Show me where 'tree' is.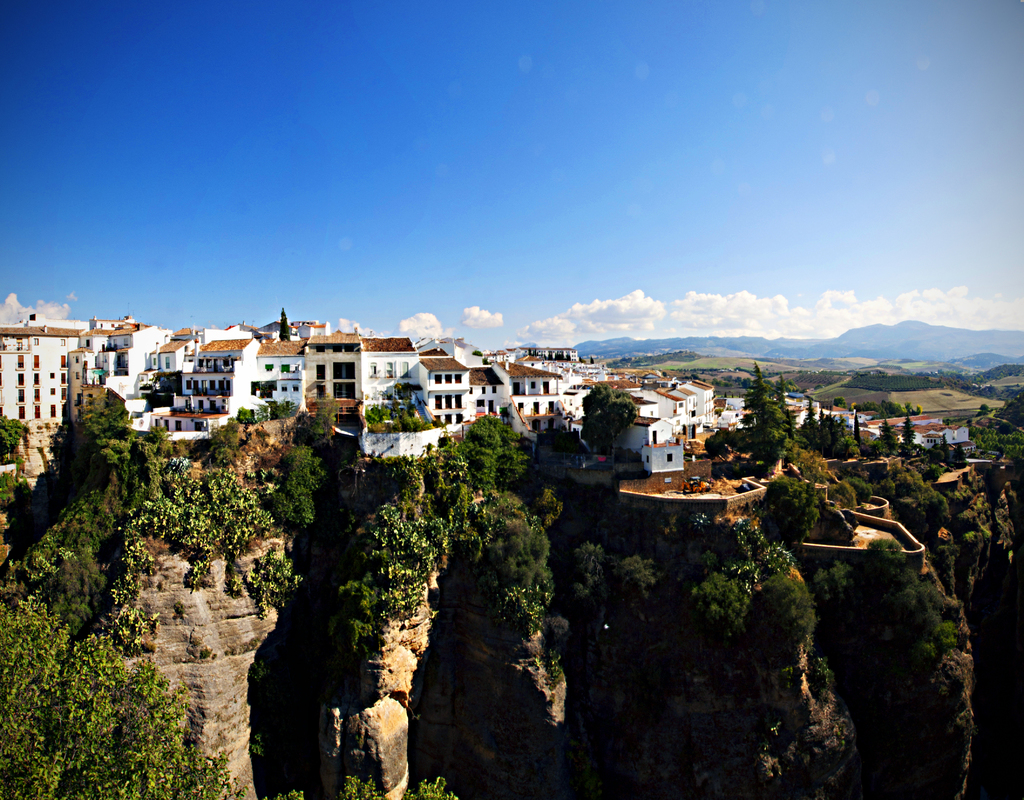
'tree' is at crop(607, 401, 637, 469).
